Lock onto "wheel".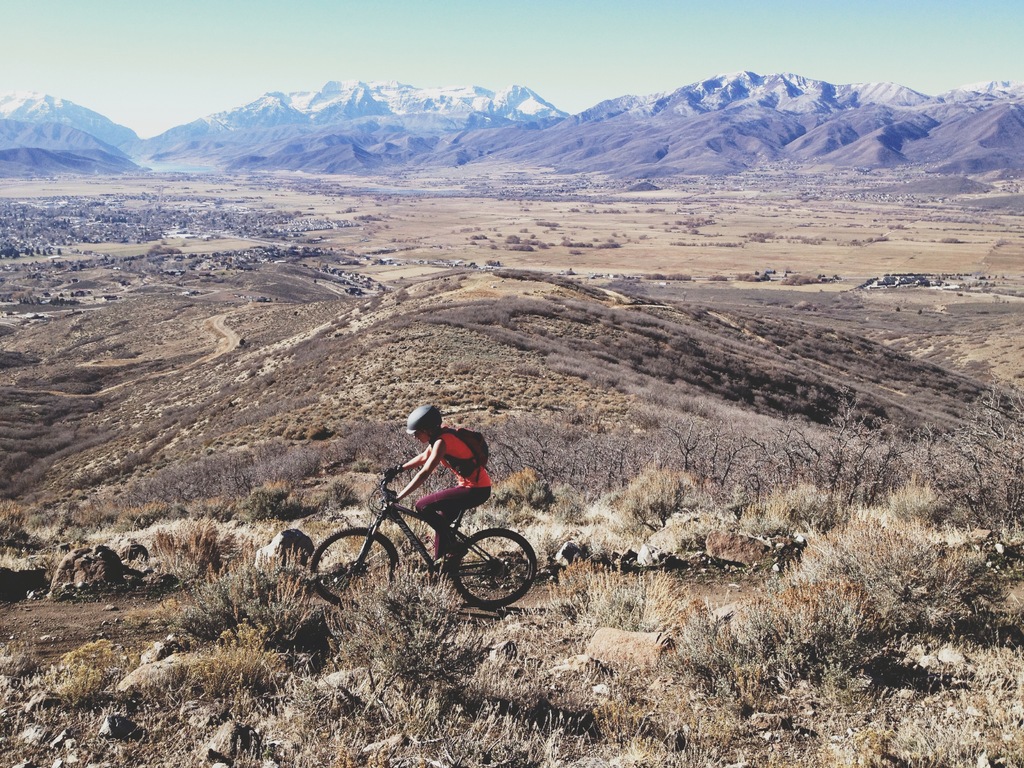
Locked: <box>312,523,398,604</box>.
